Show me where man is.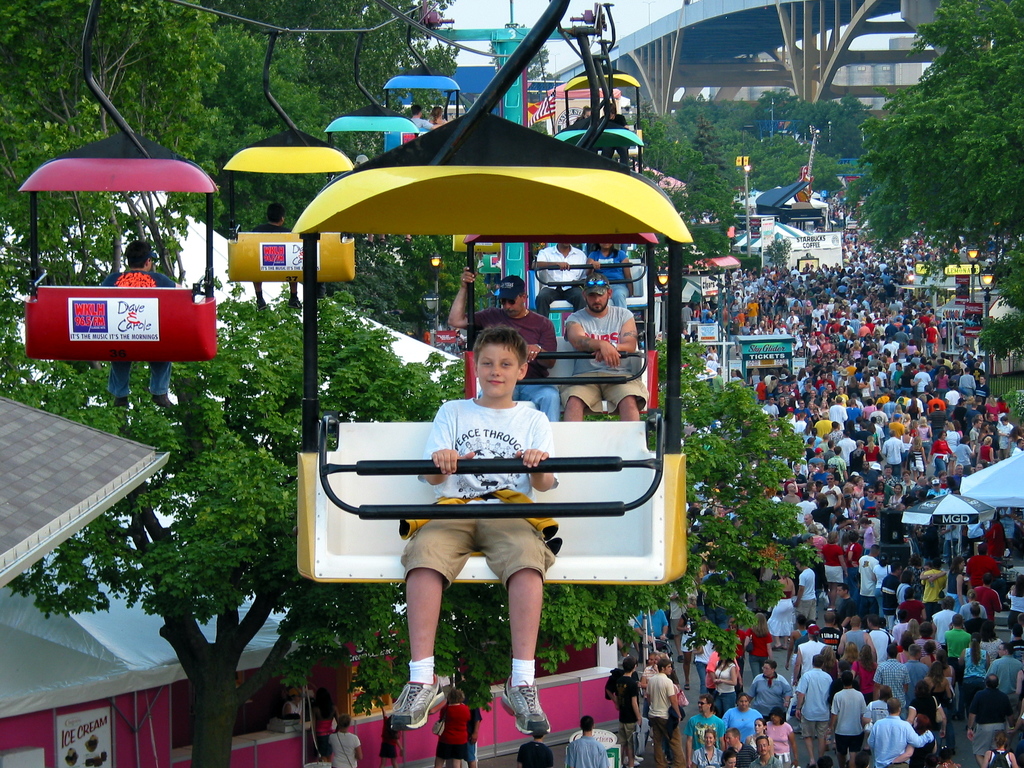
man is at (x1=927, y1=477, x2=947, y2=494).
